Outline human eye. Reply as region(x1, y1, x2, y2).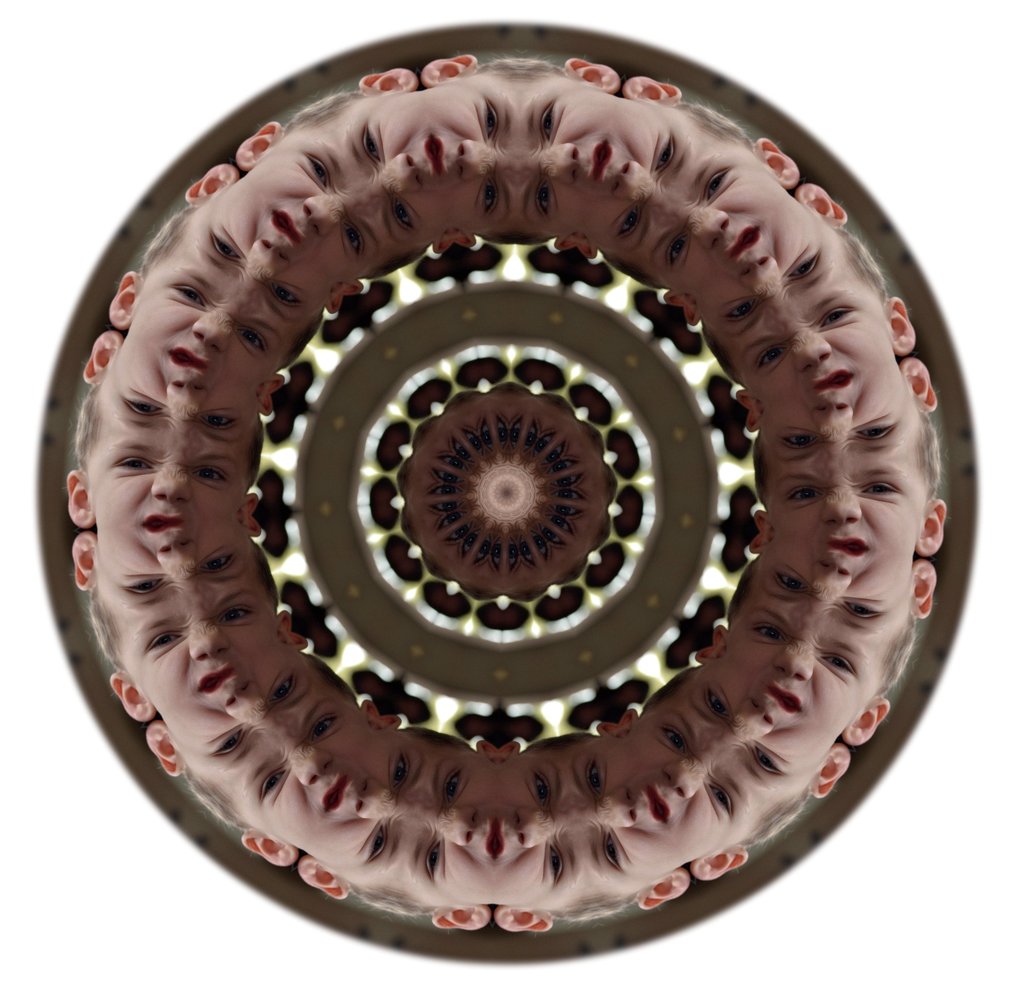
region(752, 627, 784, 640).
